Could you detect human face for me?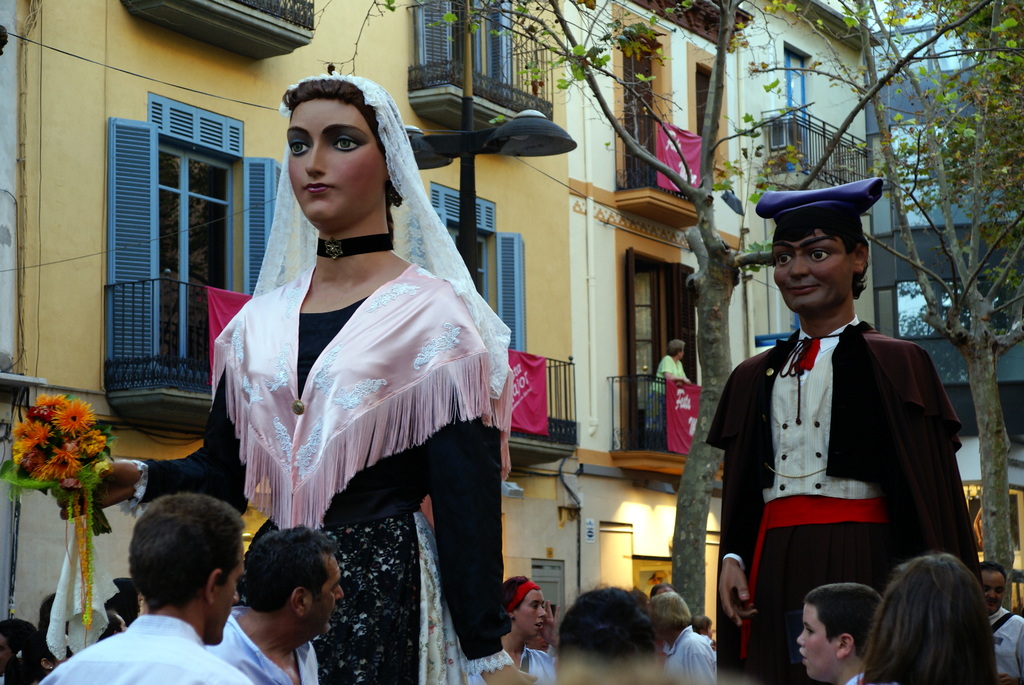
Detection result: (779, 224, 852, 301).
